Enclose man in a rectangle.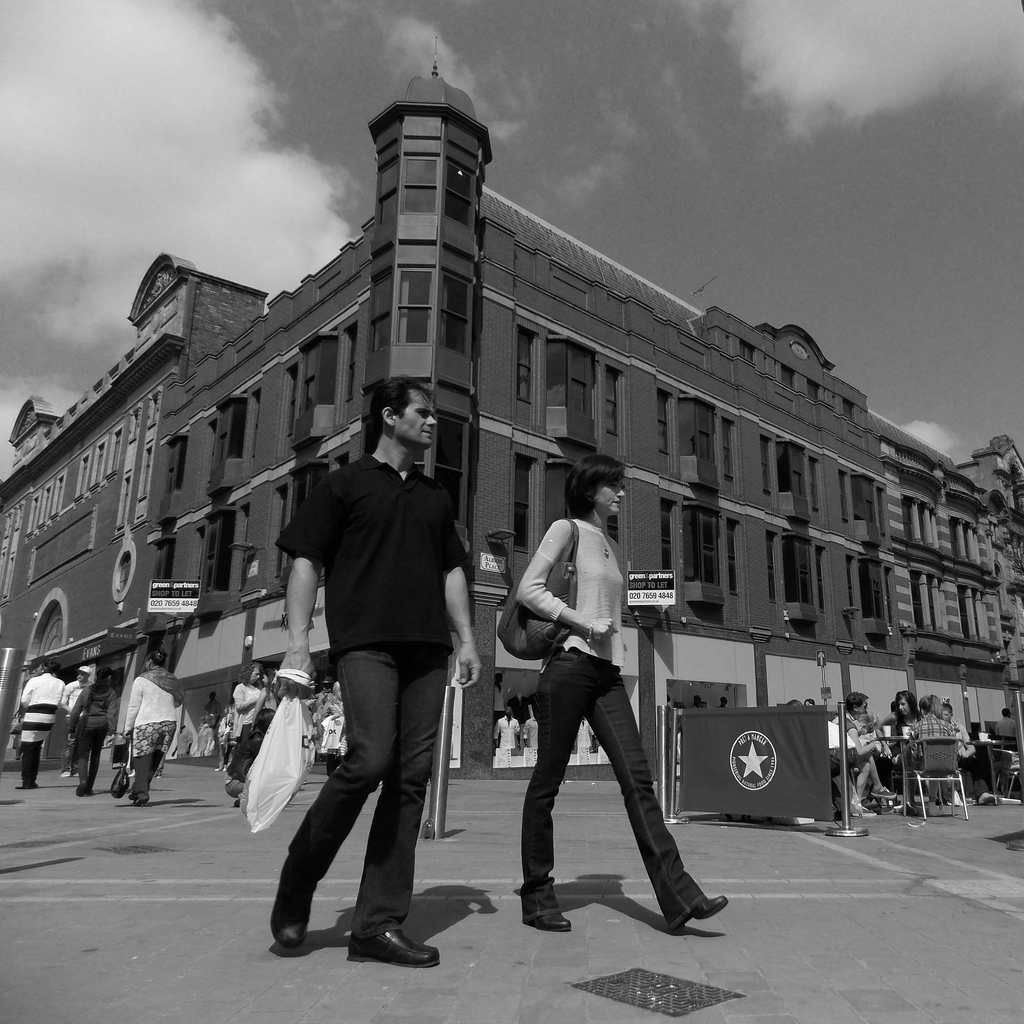
l=994, t=704, r=1018, b=748.
